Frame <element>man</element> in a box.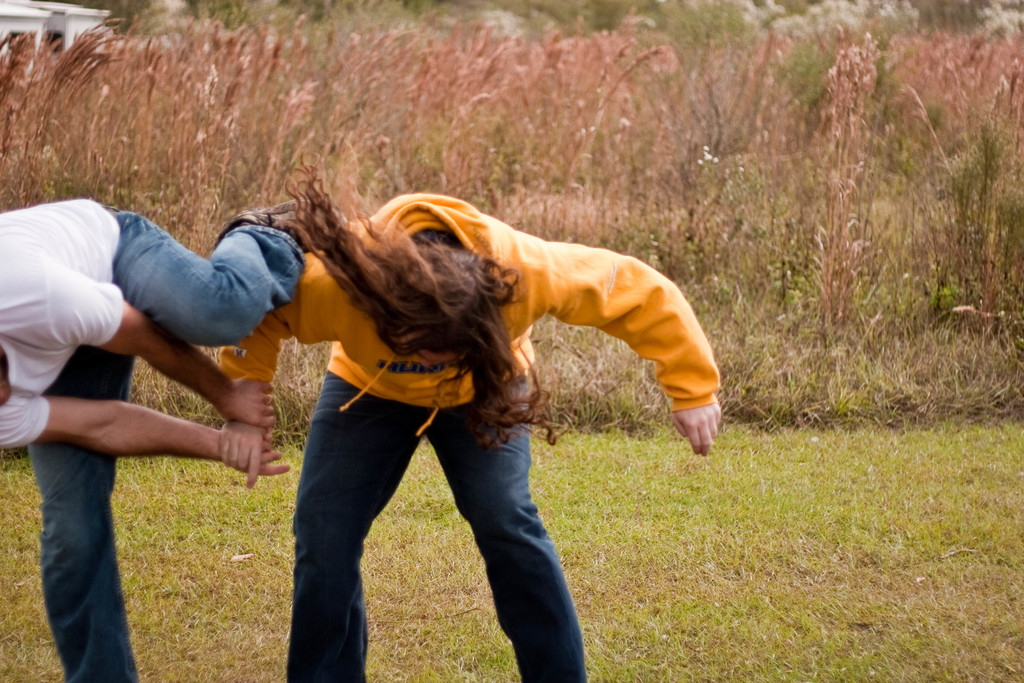
pyautogui.locateOnScreen(211, 181, 730, 682).
